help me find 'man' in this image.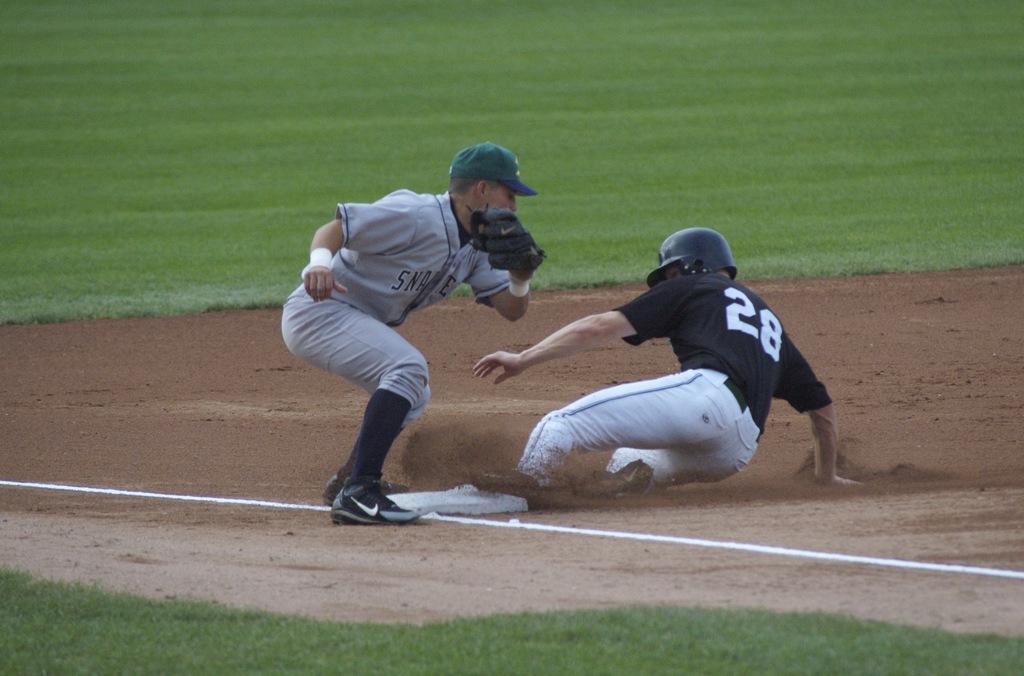
Found it: region(466, 226, 865, 494).
